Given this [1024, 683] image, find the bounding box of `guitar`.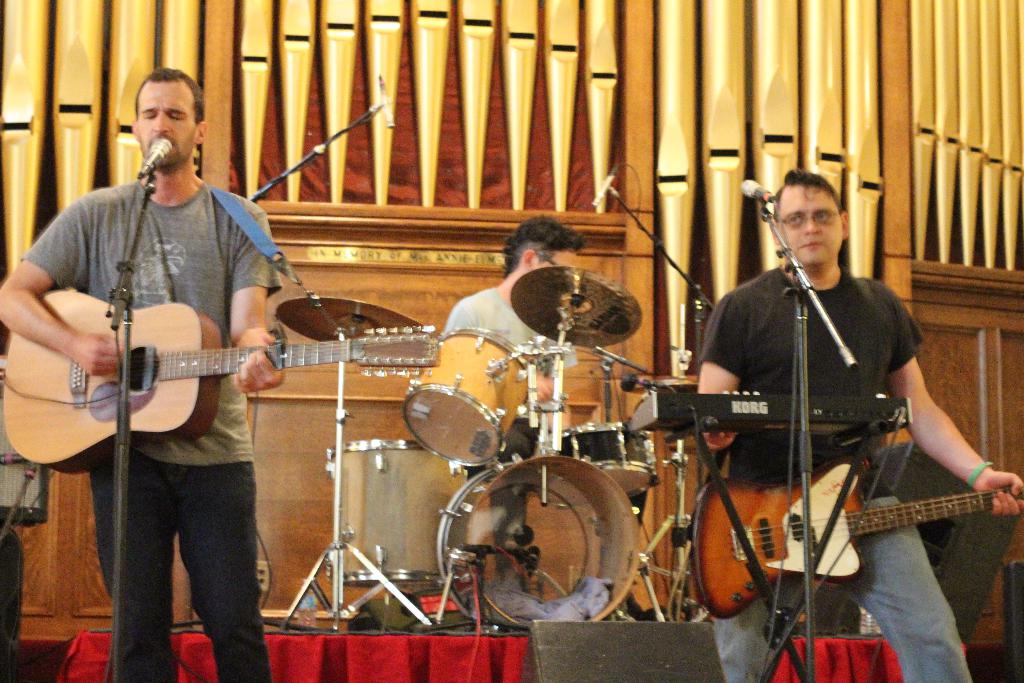
<region>0, 288, 444, 476</region>.
